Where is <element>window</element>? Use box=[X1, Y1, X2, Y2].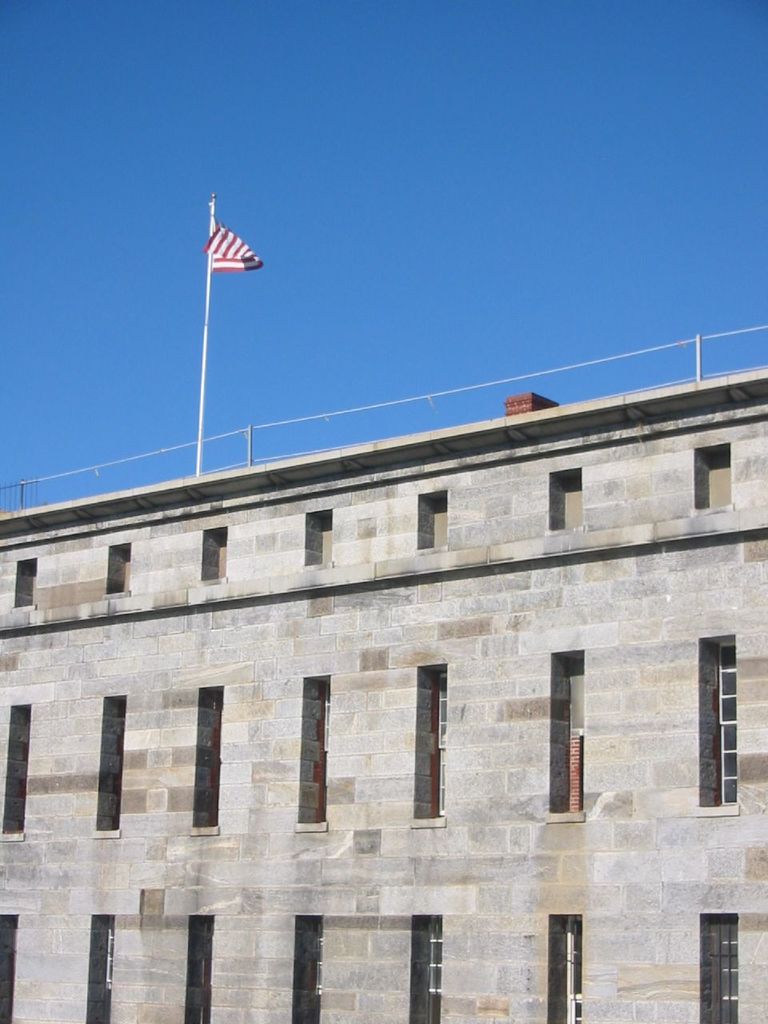
box=[556, 469, 581, 527].
